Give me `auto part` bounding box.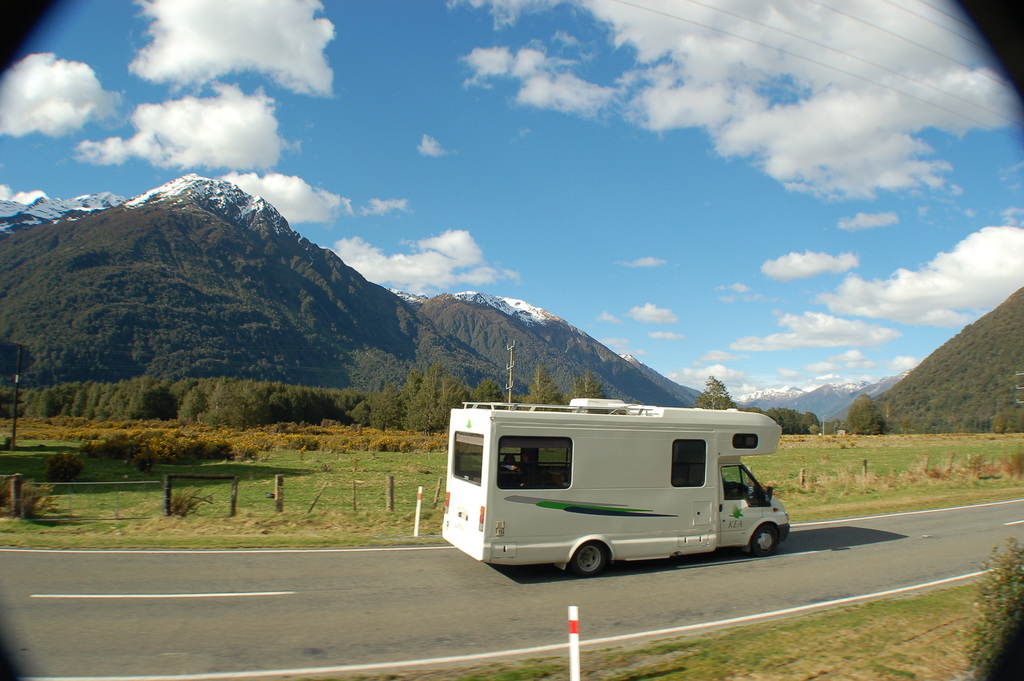
l=753, t=528, r=777, b=553.
